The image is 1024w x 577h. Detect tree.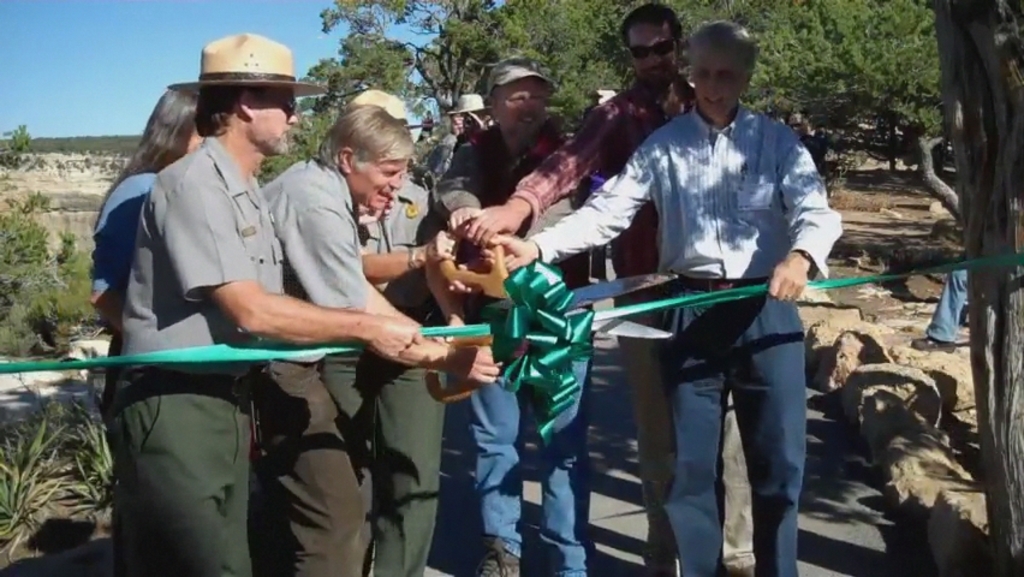
Detection: BBox(0, 121, 32, 173).
